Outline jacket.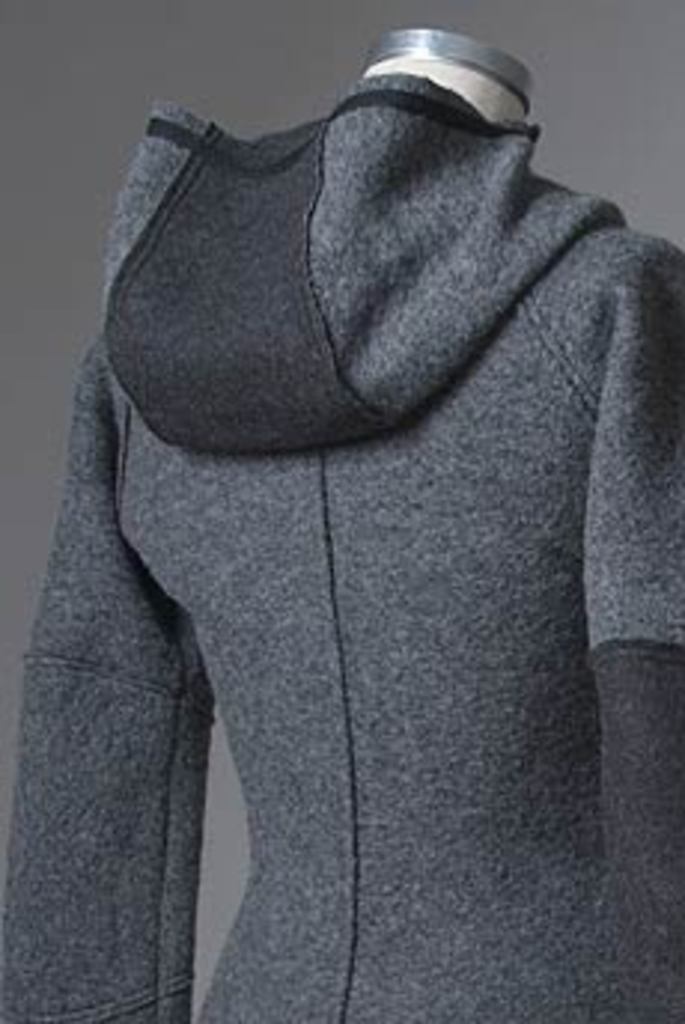
Outline: detection(24, 0, 684, 1003).
